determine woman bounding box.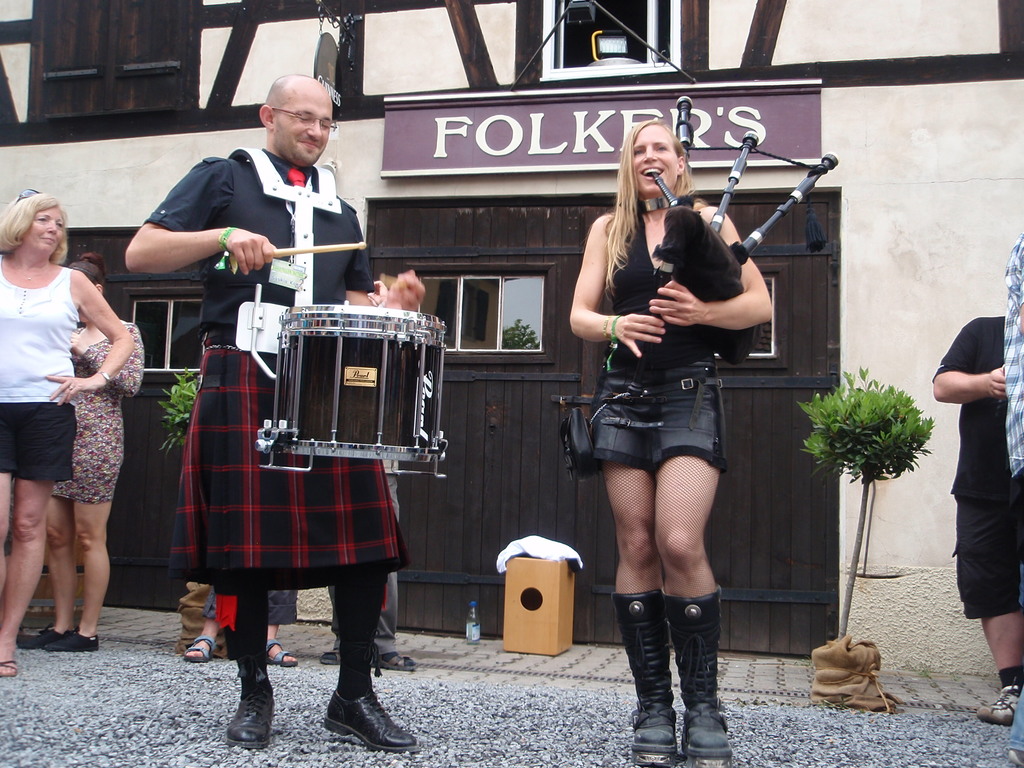
Determined: (570, 113, 769, 767).
